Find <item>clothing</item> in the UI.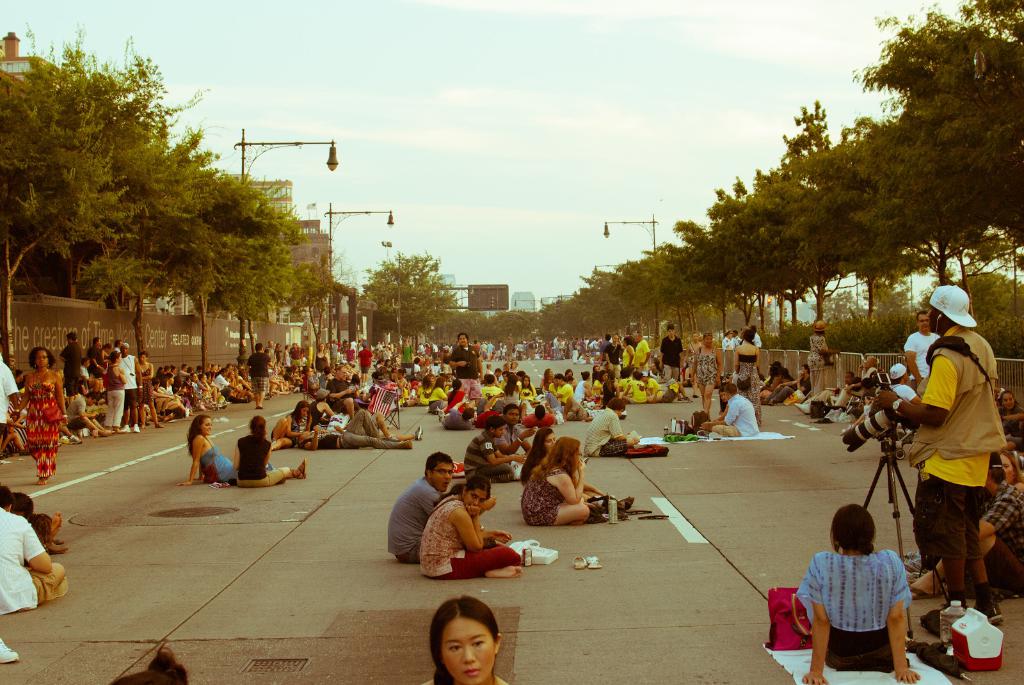
UI element at box(413, 483, 529, 577).
